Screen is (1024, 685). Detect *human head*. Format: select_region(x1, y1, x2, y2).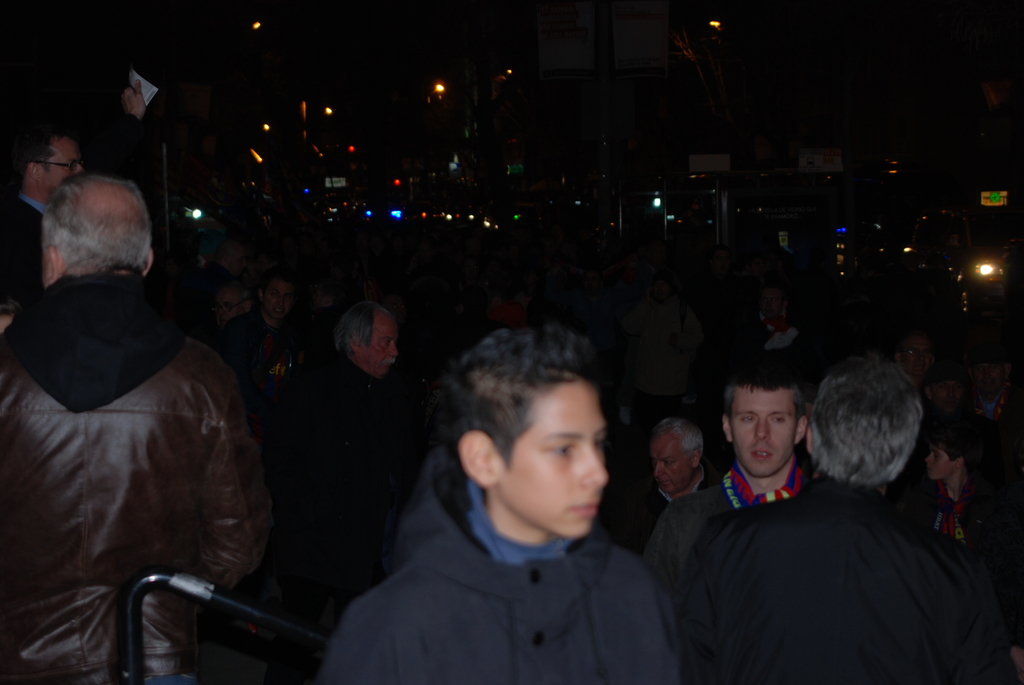
select_region(42, 173, 154, 294).
